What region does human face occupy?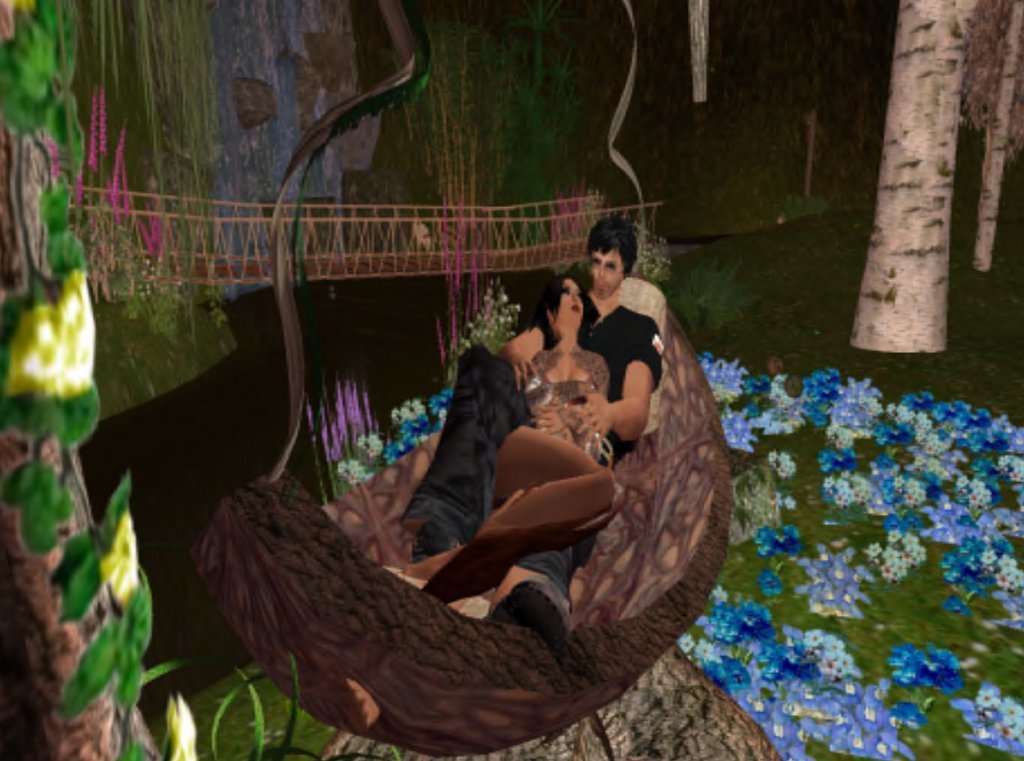
[585,252,628,294].
